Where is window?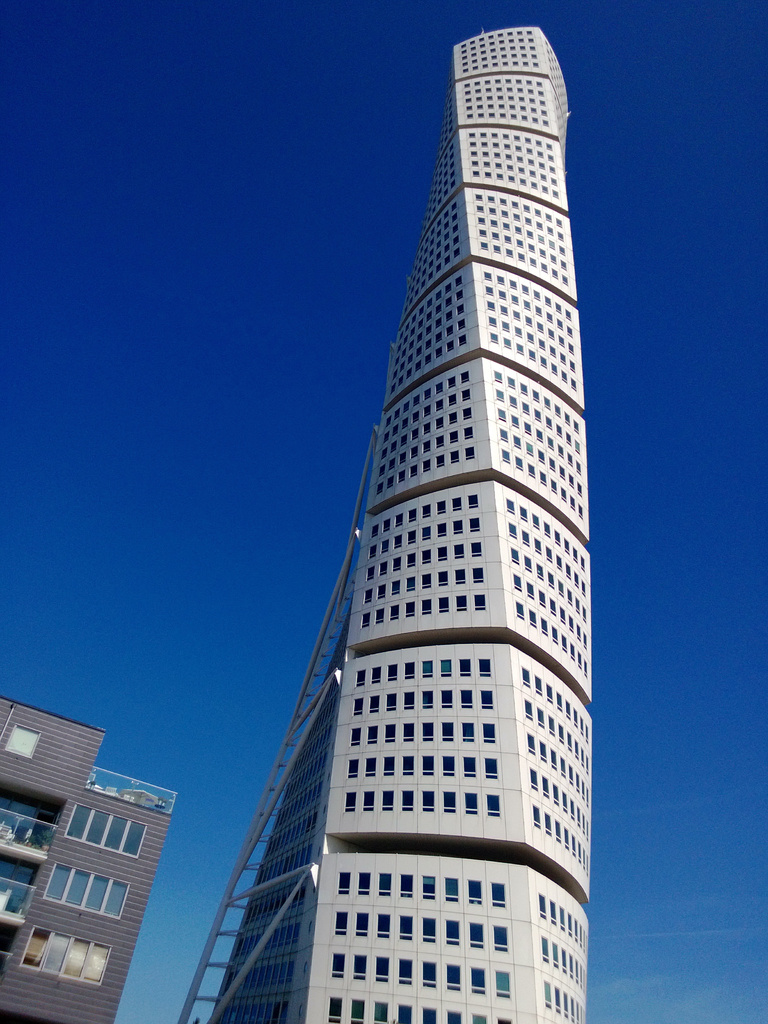
BBox(19, 926, 111, 987).
